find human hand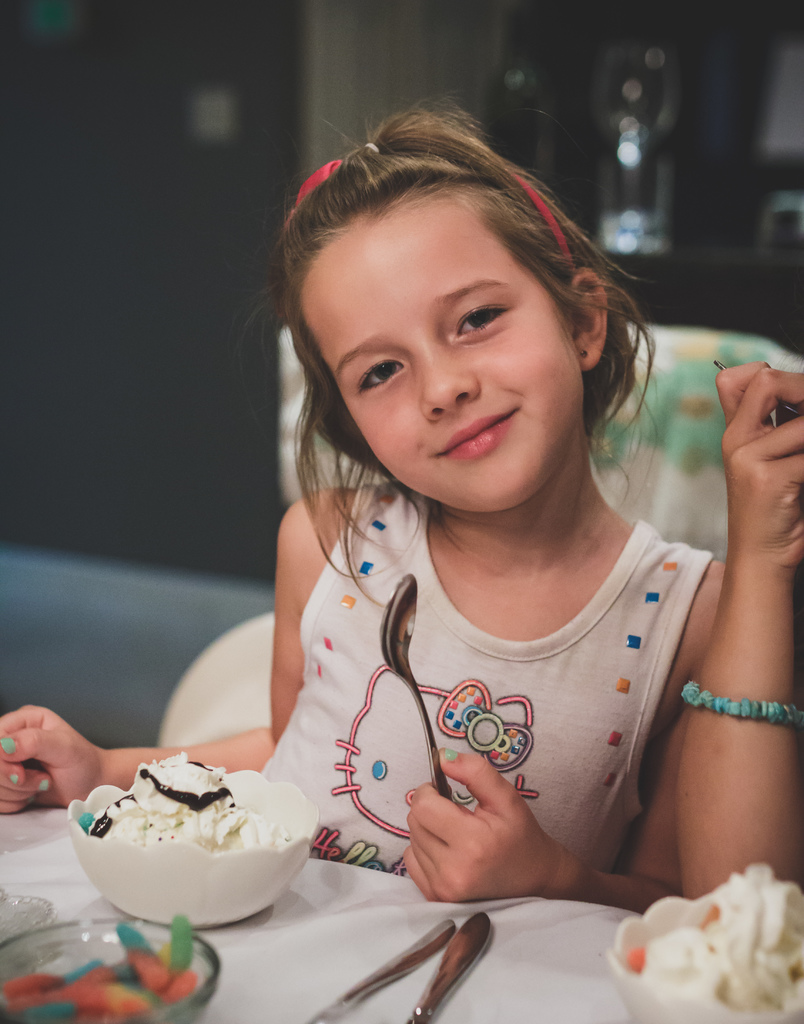
box(713, 358, 803, 580)
